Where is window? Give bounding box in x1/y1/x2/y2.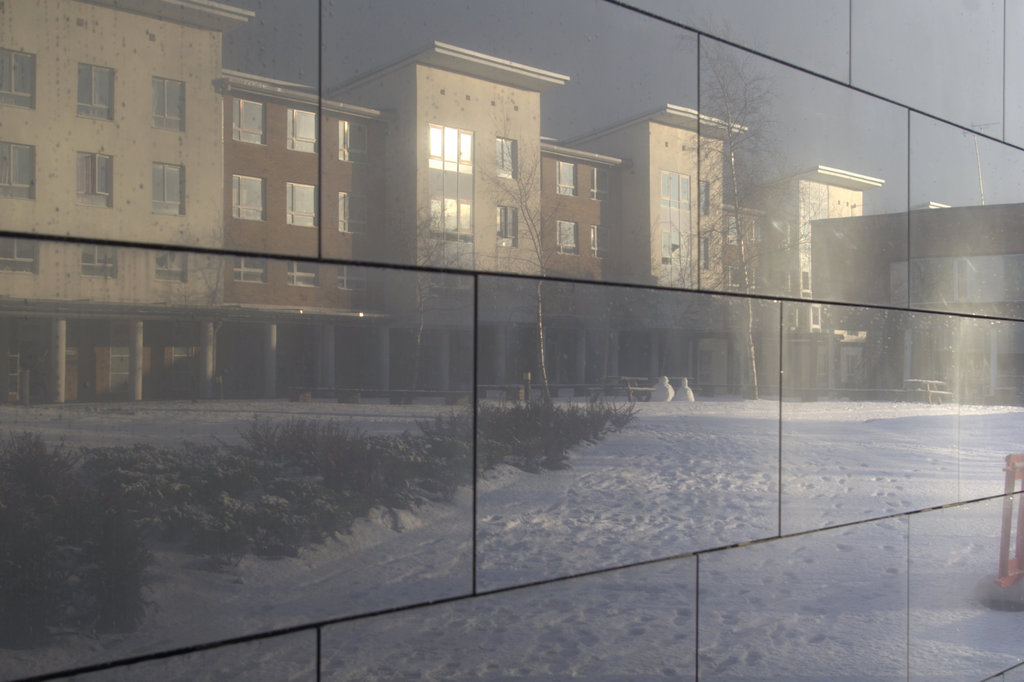
0/144/40/204.
